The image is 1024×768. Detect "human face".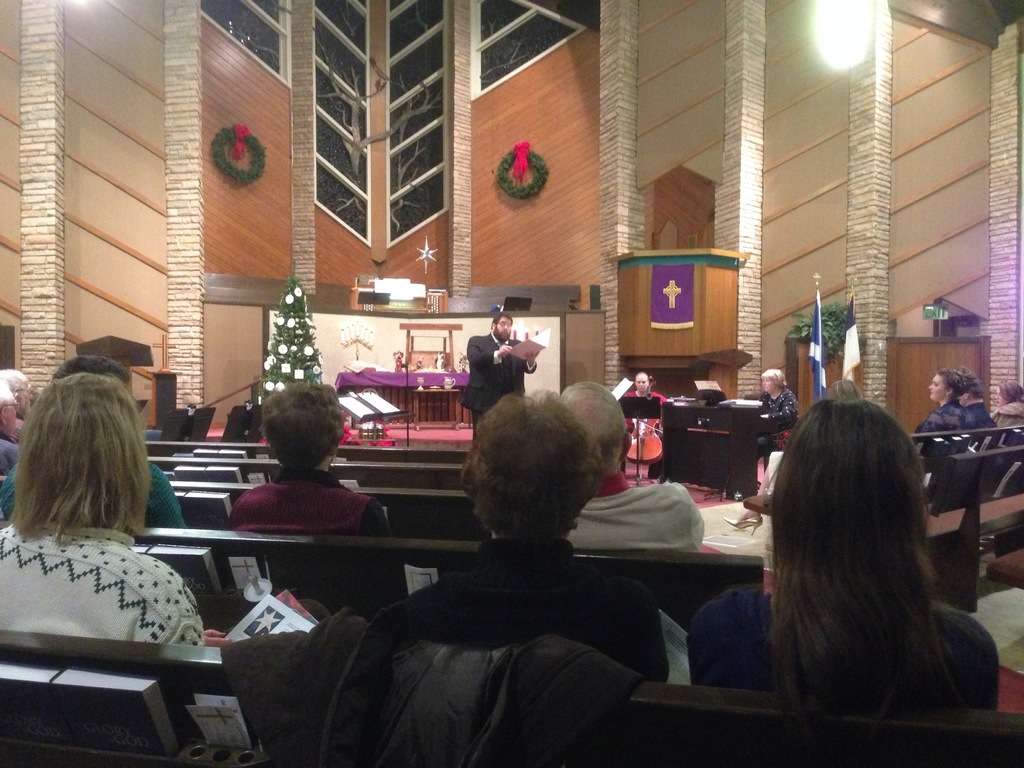
Detection: 993, 385, 1009, 406.
